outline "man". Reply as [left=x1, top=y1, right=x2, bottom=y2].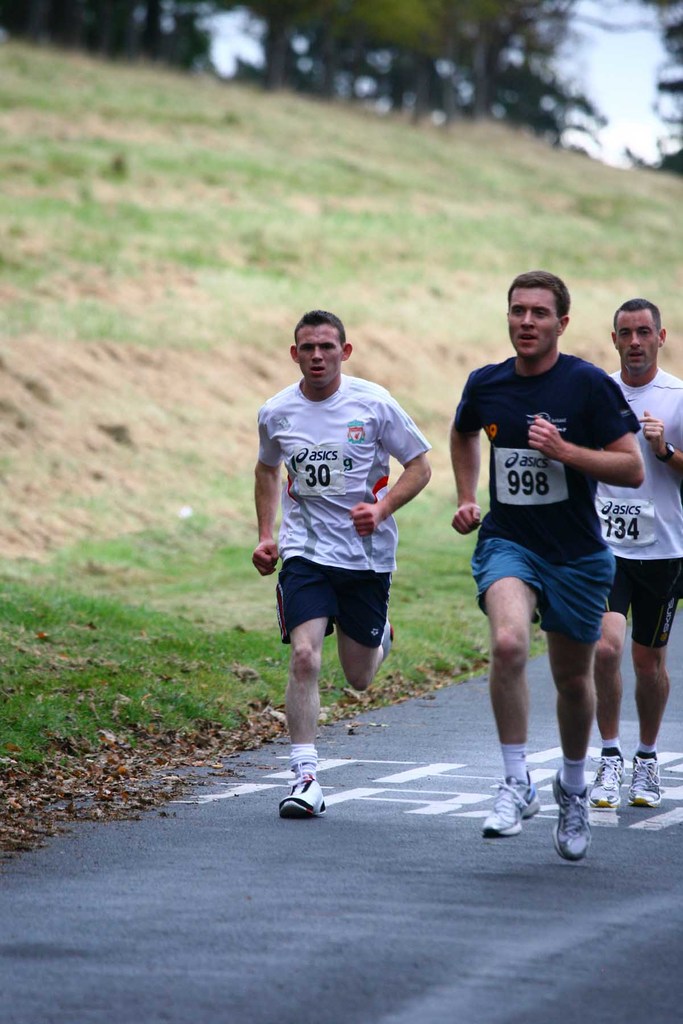
[left=246, top=305, right=433, bottom=818].
